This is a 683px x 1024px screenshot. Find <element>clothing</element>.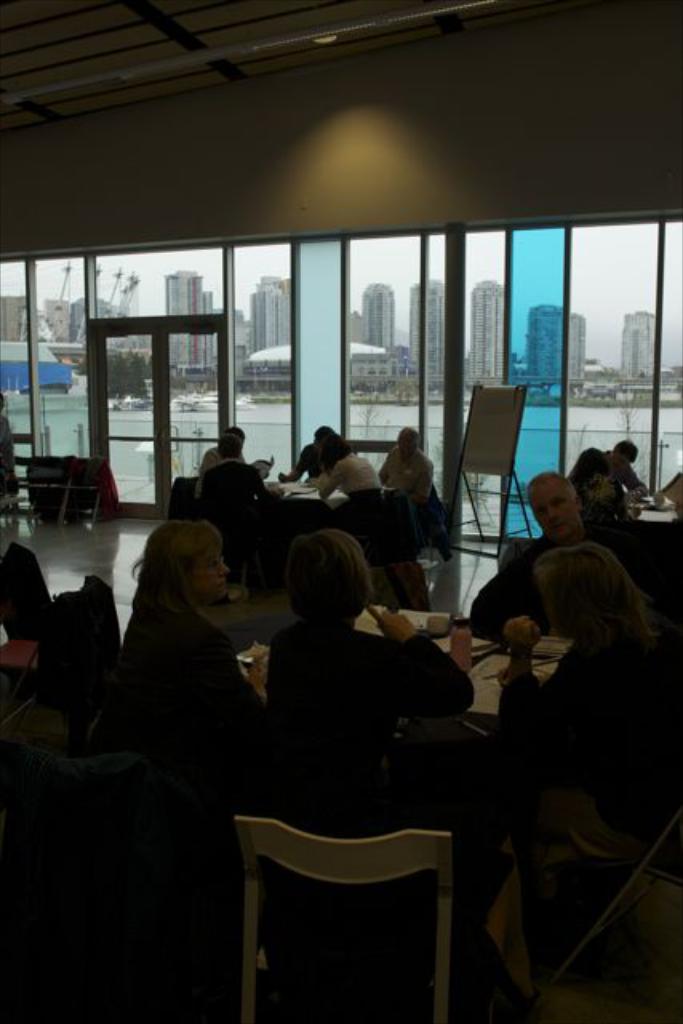
Bounding box: 296/442/338/477.
